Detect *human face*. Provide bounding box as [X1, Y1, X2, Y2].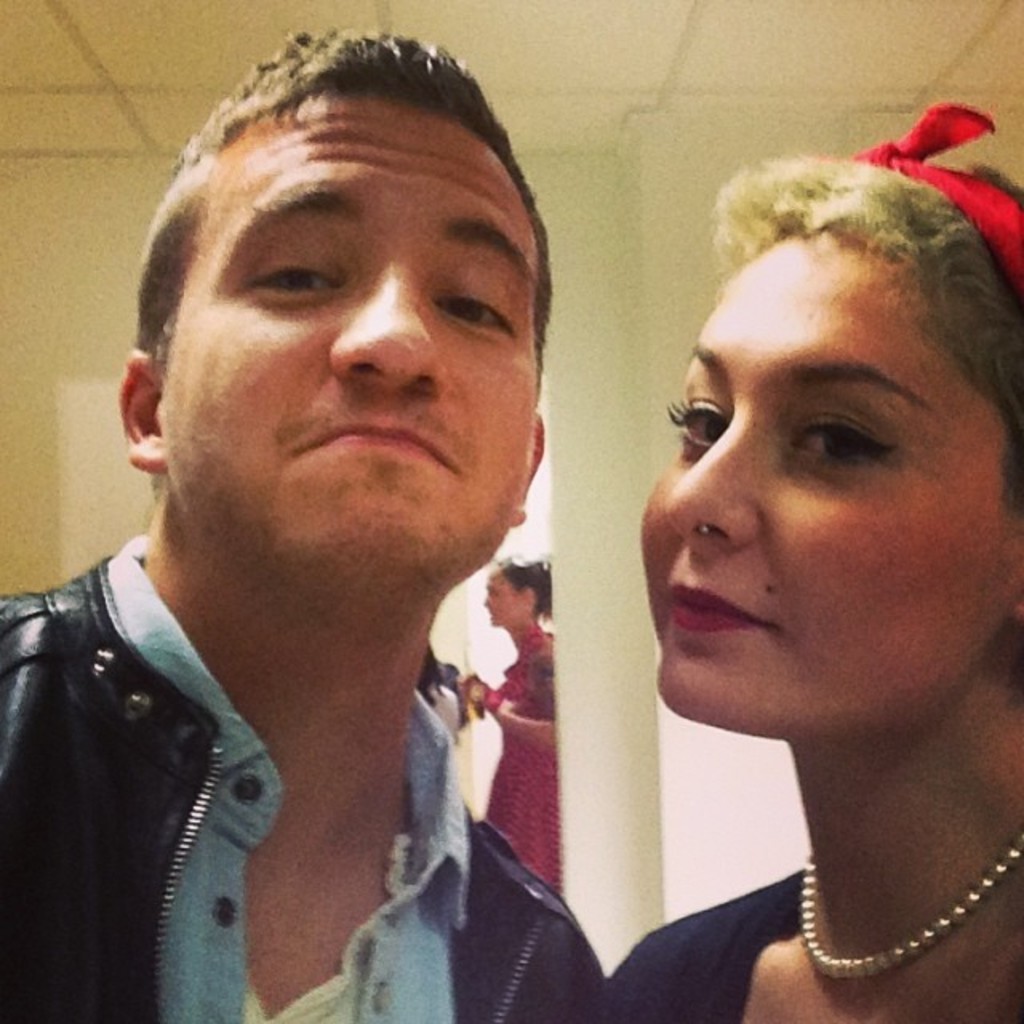
[160, 91, 534, 605].
